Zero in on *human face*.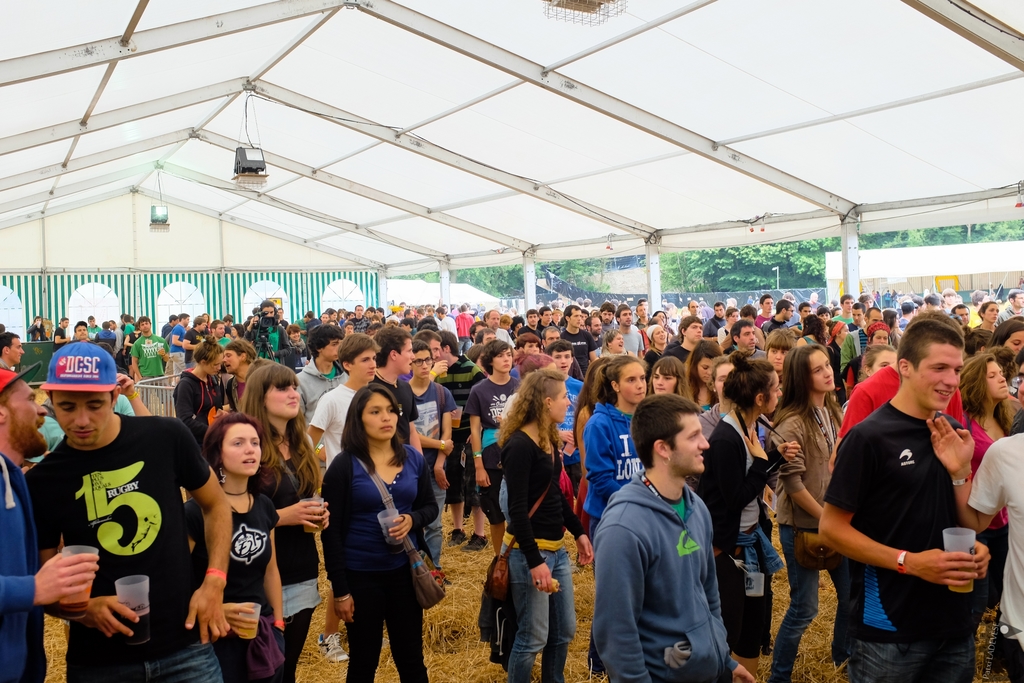
Zeroed in: (left=549, top=383, right=568, bottom=420).
